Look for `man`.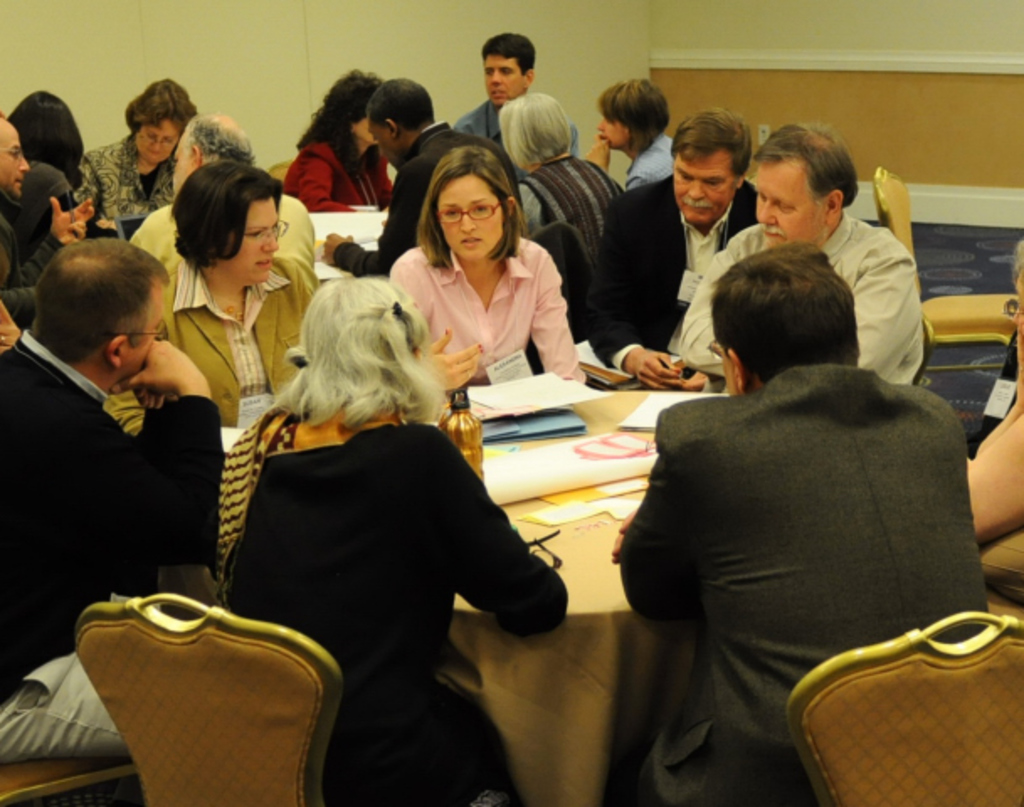
Found: 583 109 777 400.
